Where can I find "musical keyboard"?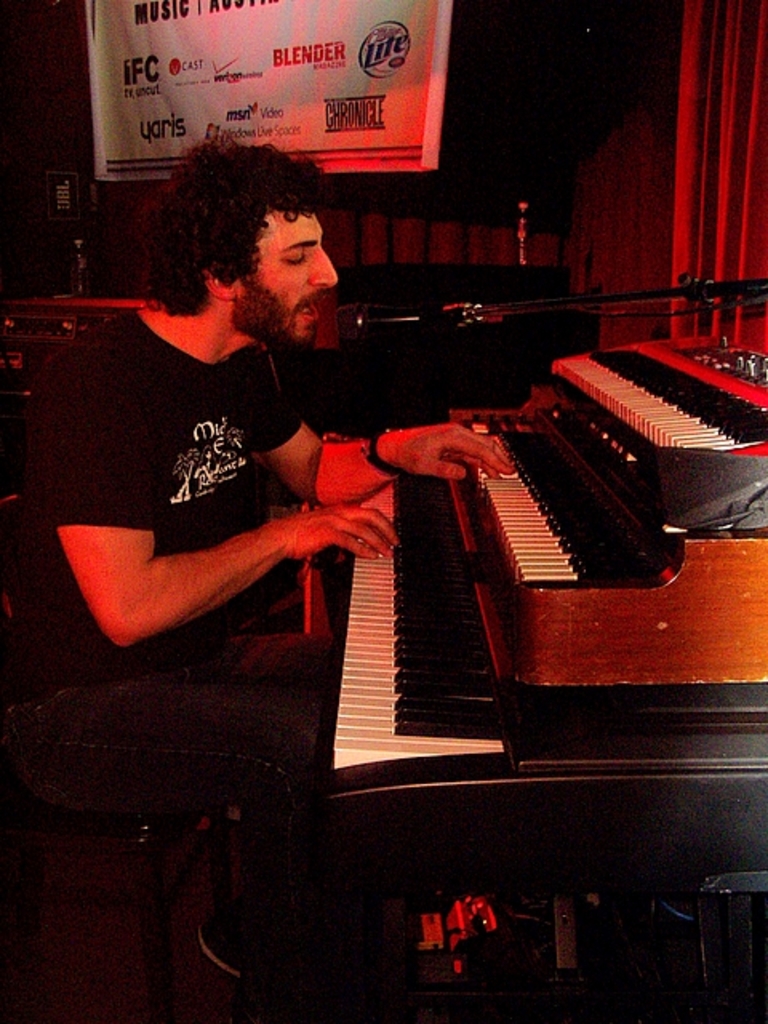
You can find it at locate(235, 376, 706, 787).
